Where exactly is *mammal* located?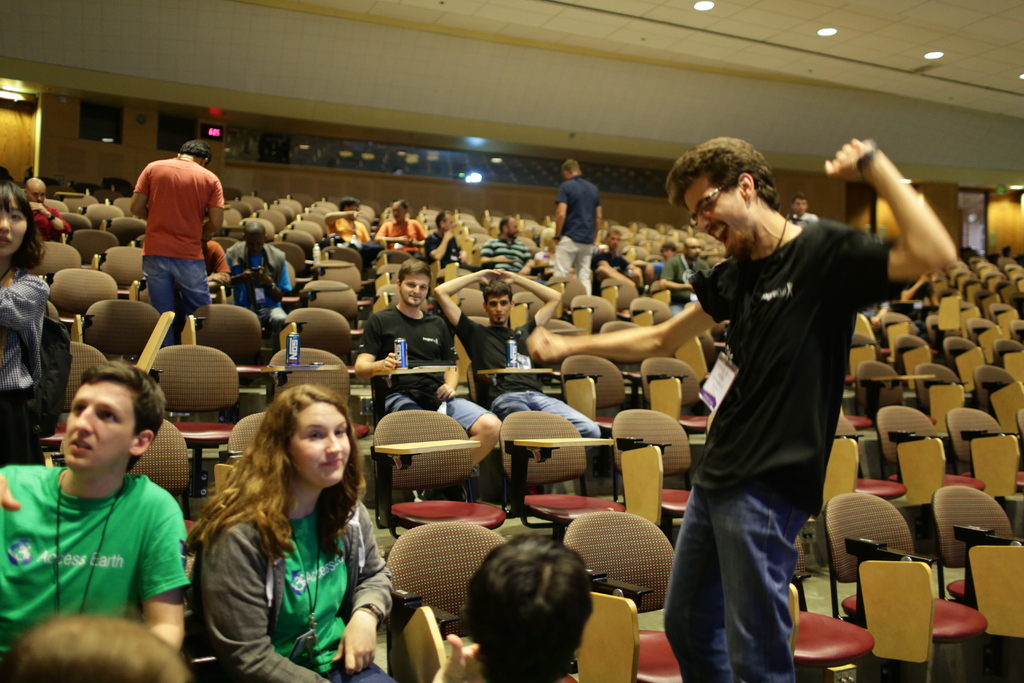
Its bounding box is Rect(324, 195, 373, 259).
